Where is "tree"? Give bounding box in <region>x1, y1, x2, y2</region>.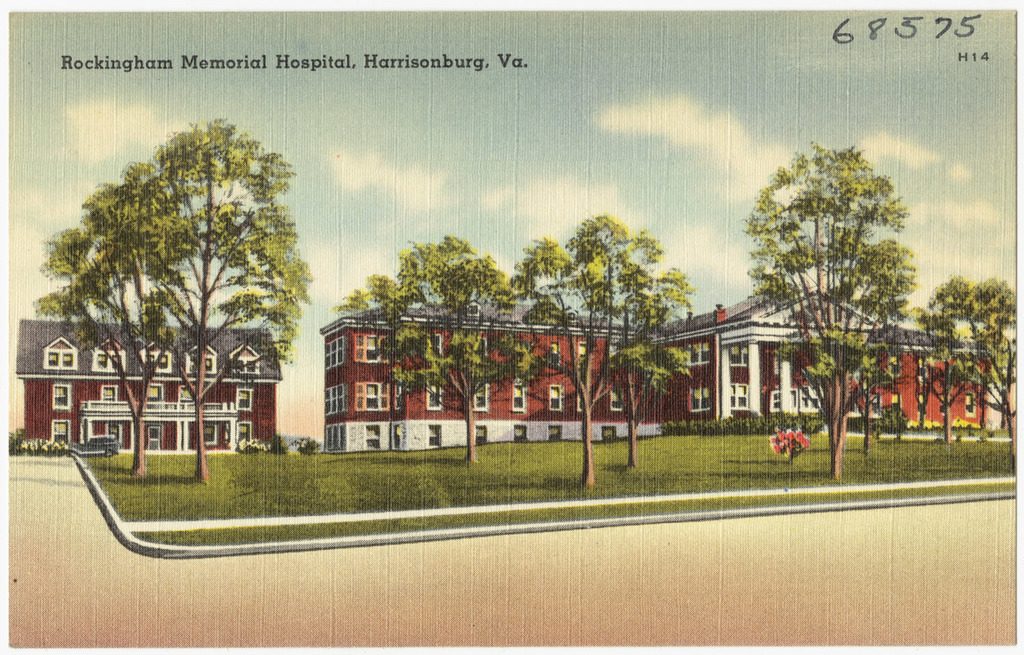
<region>46, 104, 330, 471</region>.
